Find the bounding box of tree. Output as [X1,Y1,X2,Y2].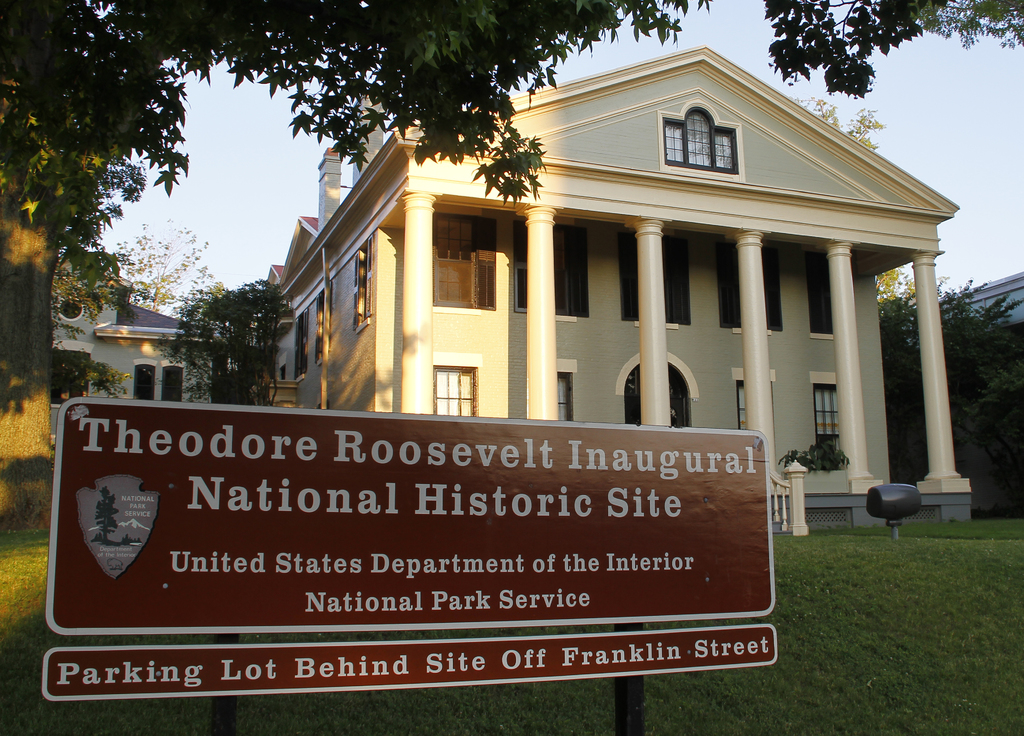
[758,88,888,321].
